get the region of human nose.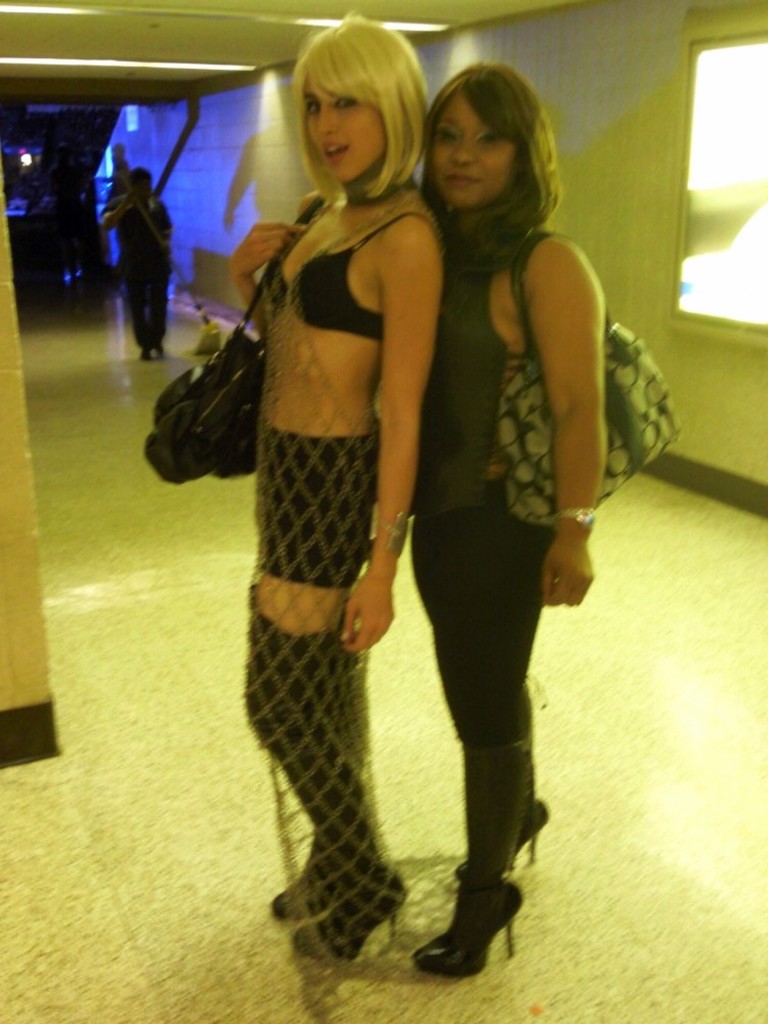
detection(317, 105, 335, 133).
